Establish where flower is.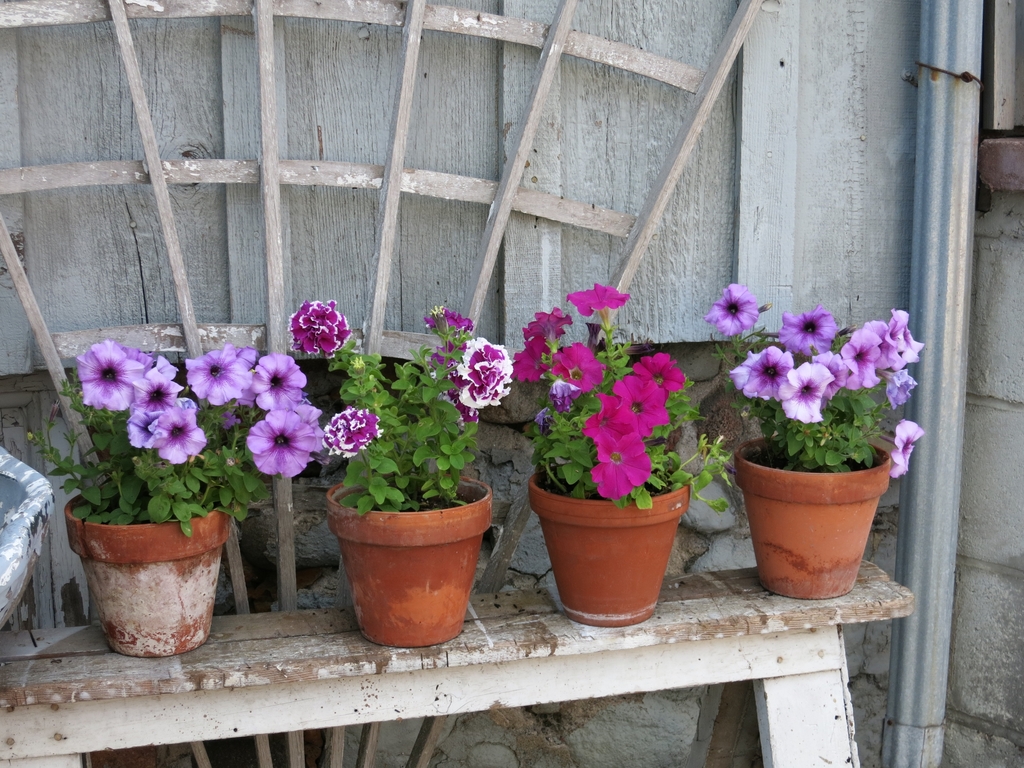
Established at l=777, t=361, r=833, b=427.
